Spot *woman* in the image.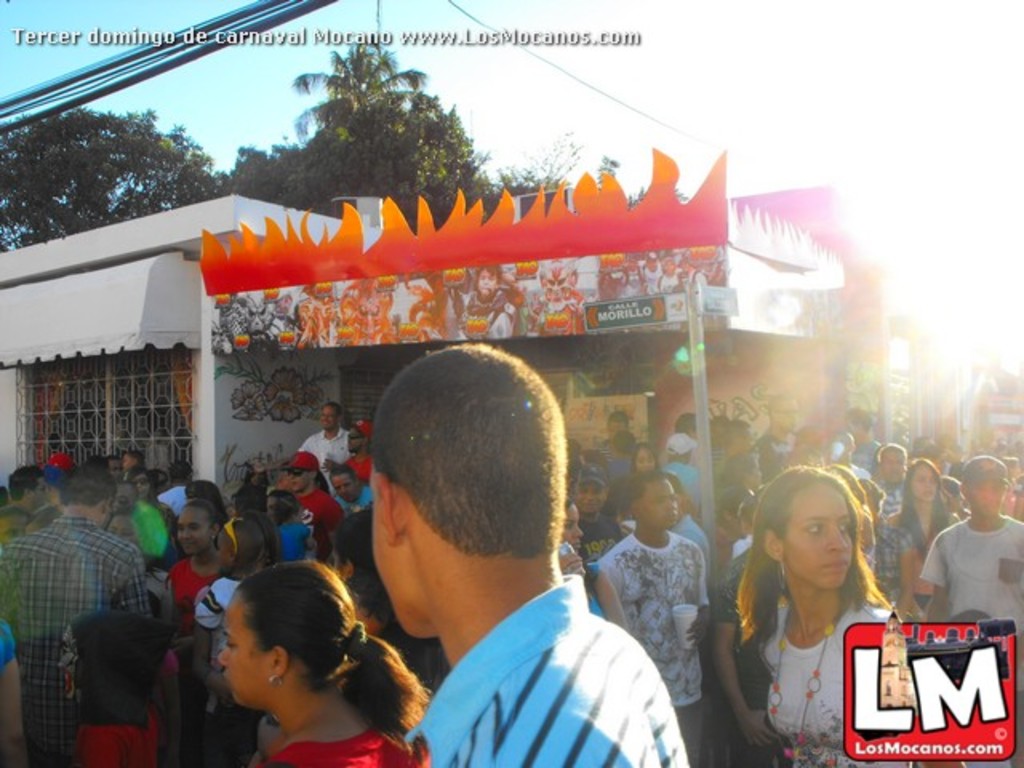
*woman* found at BBox(626, 442, 661, 477).
